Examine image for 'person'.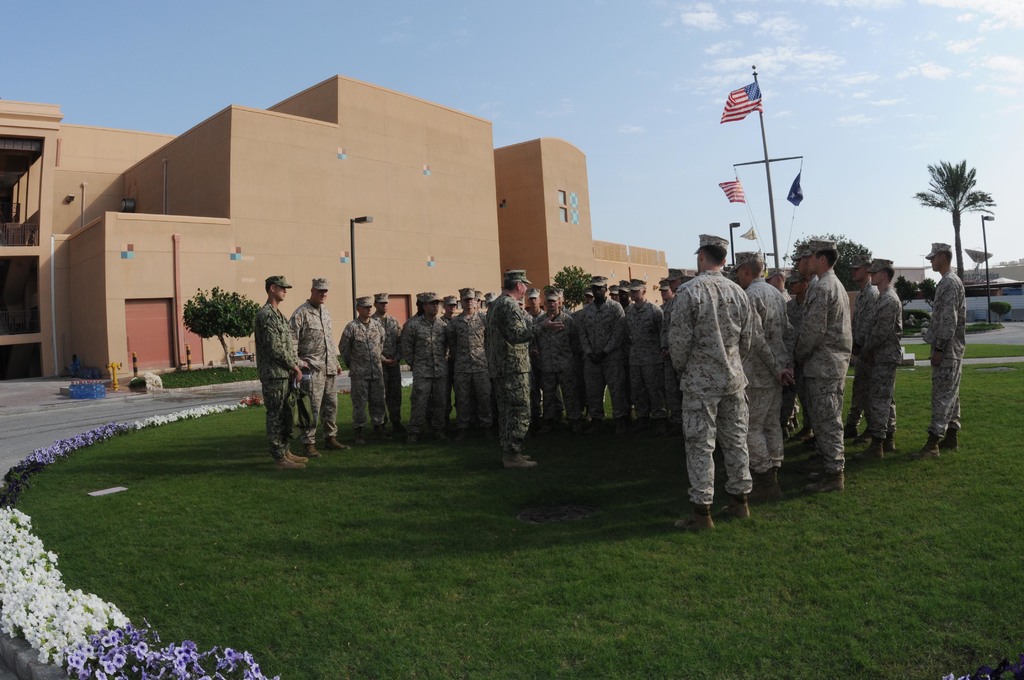
Examination result: 246 268 315 482.
